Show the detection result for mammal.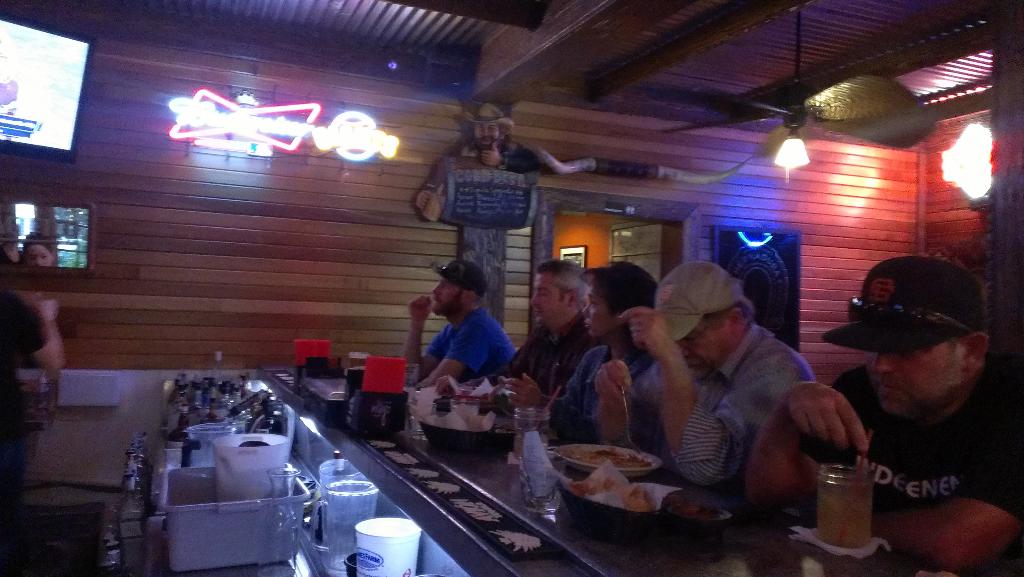
crop(486, 250, 582, 410).
